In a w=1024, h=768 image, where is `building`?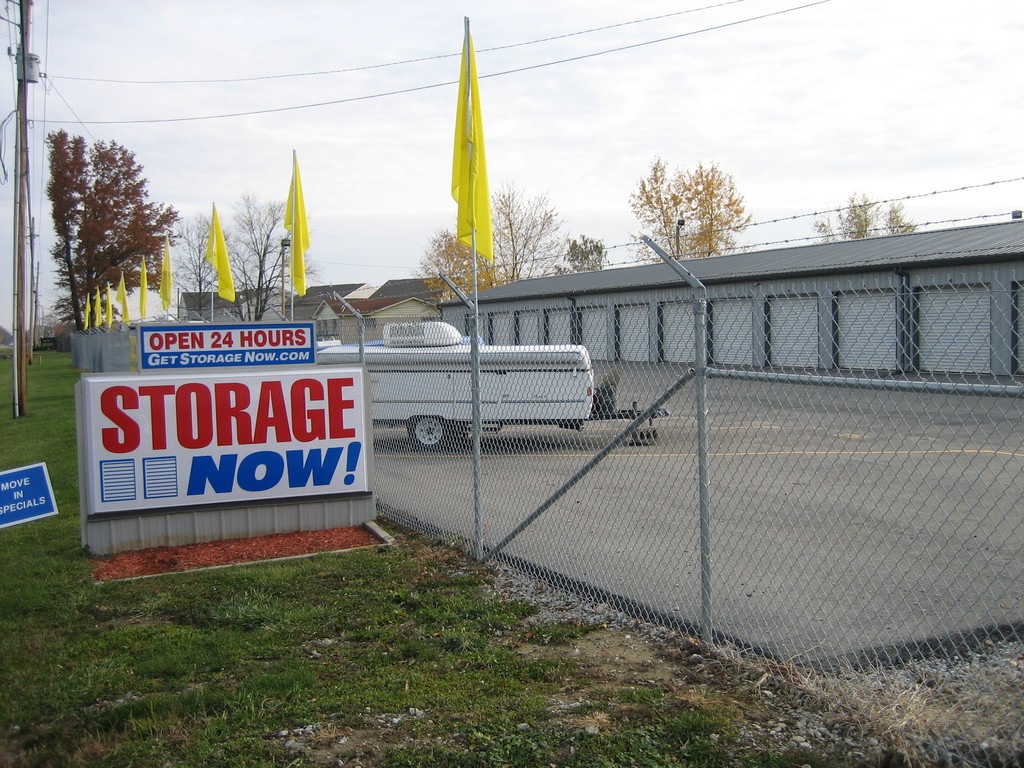
select_region(178, 280, 277, 322).
